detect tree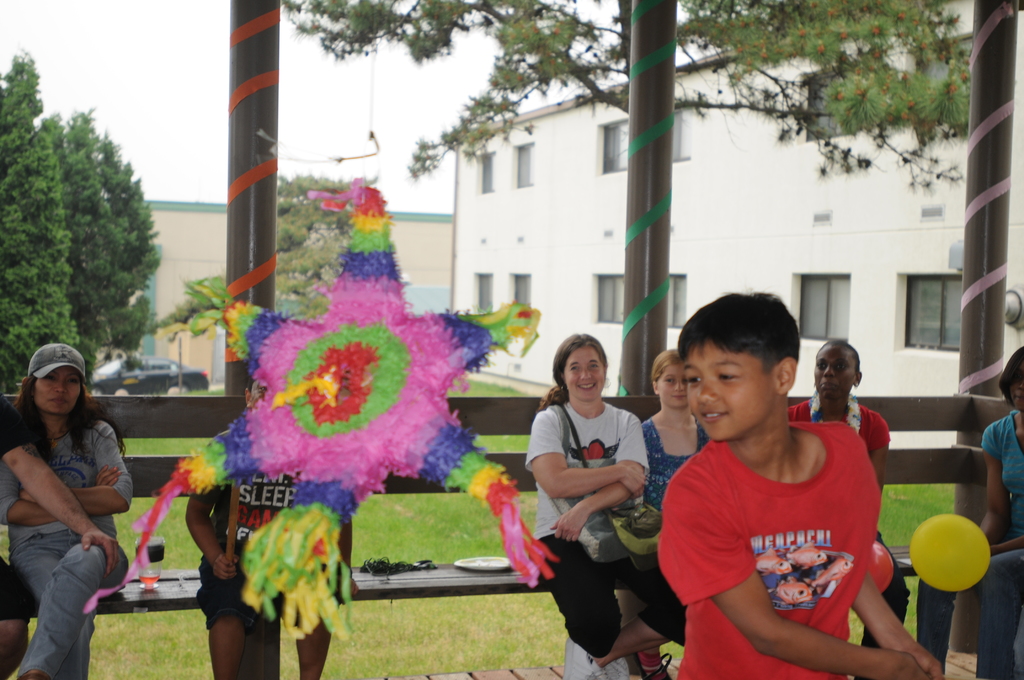
l=0, t=26, r=164, b=394
